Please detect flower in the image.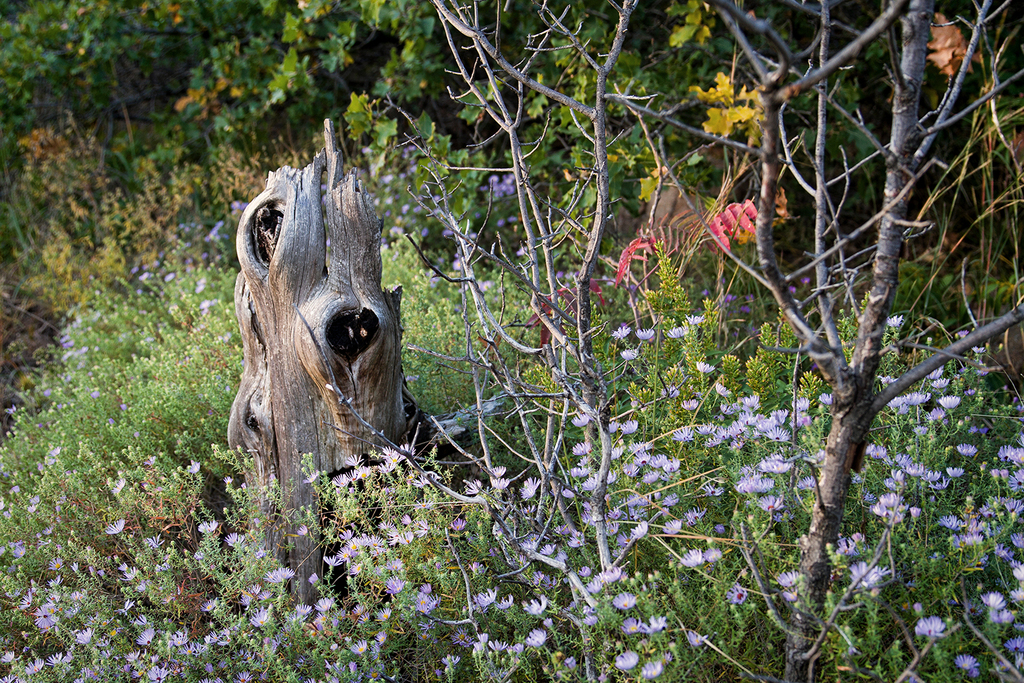
box=[227, 200, 246, 219].
